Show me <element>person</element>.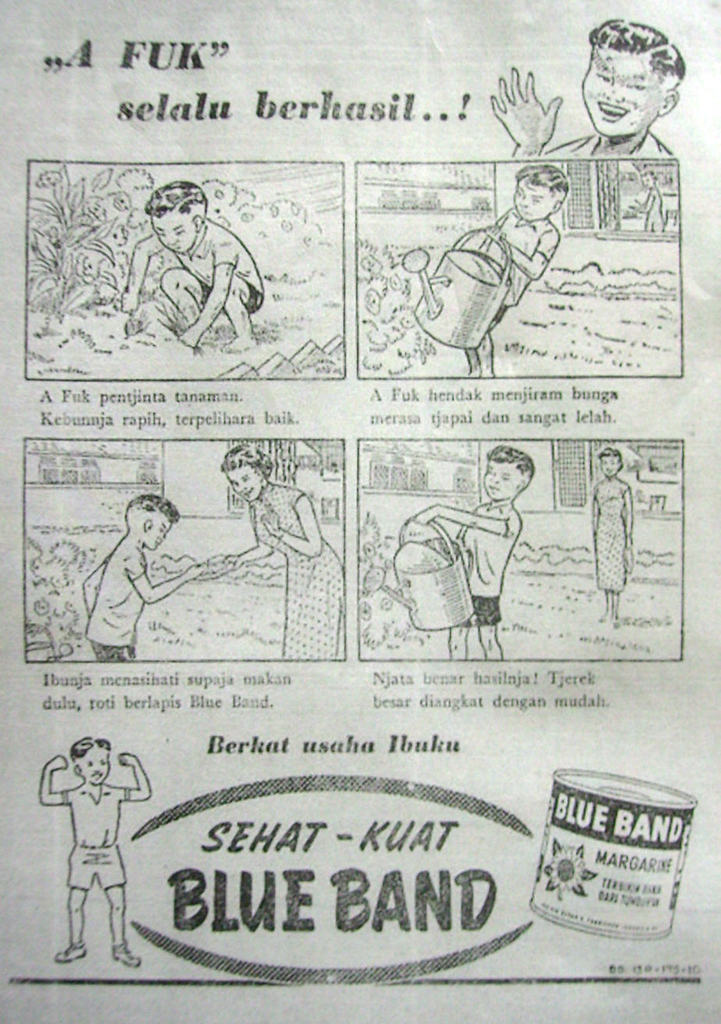
<element>person</element> is here: left=77, top=492, right=227, bottom=662.
